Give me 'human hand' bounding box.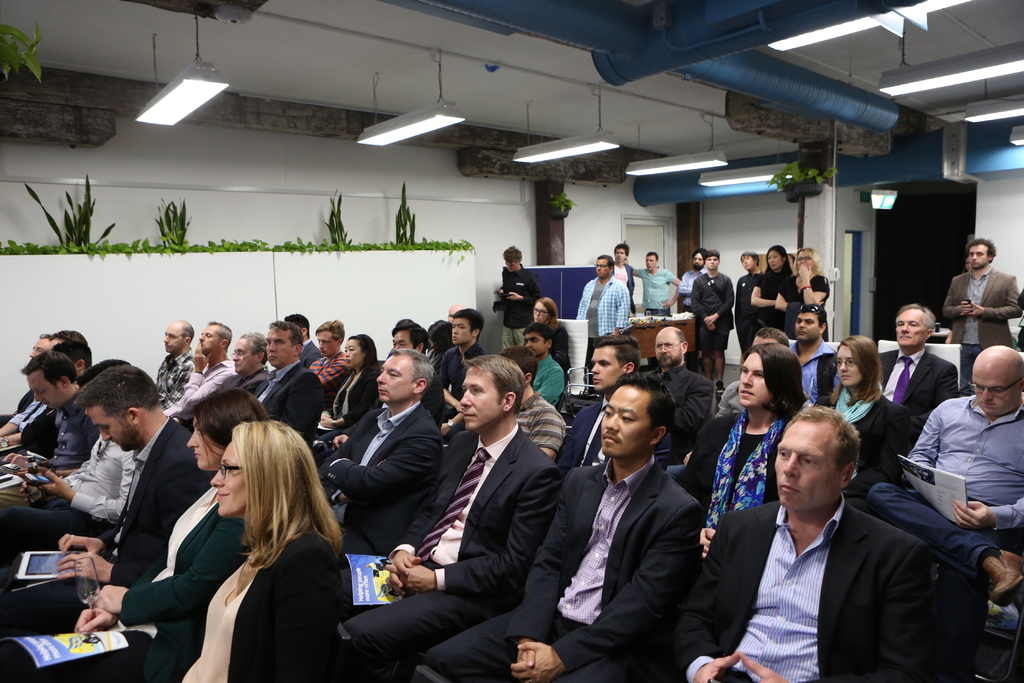
960, 300, 985, 316.
